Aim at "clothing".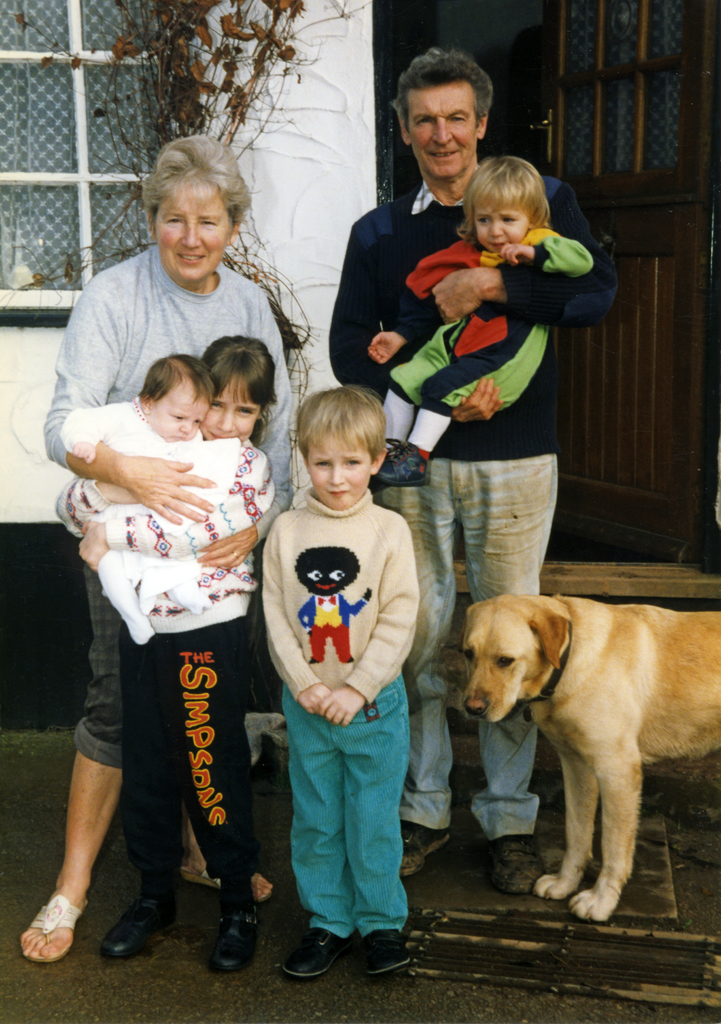
Aimed at BBox(60, 393, 239, 615).
